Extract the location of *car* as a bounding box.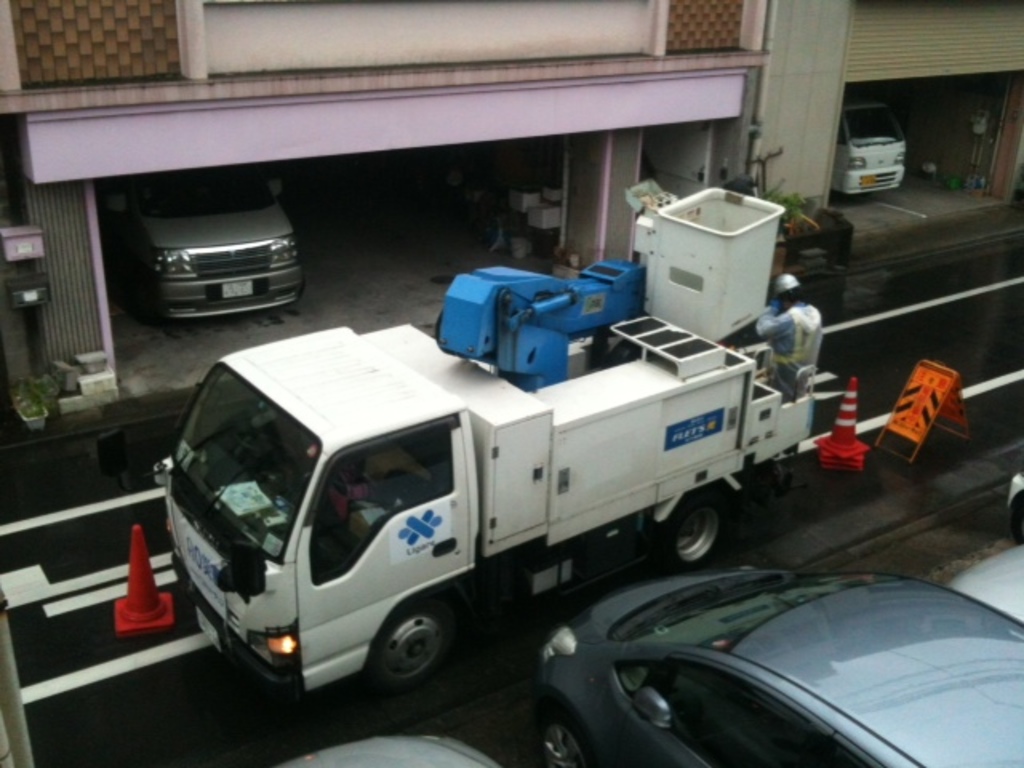
110,166,302,323.
